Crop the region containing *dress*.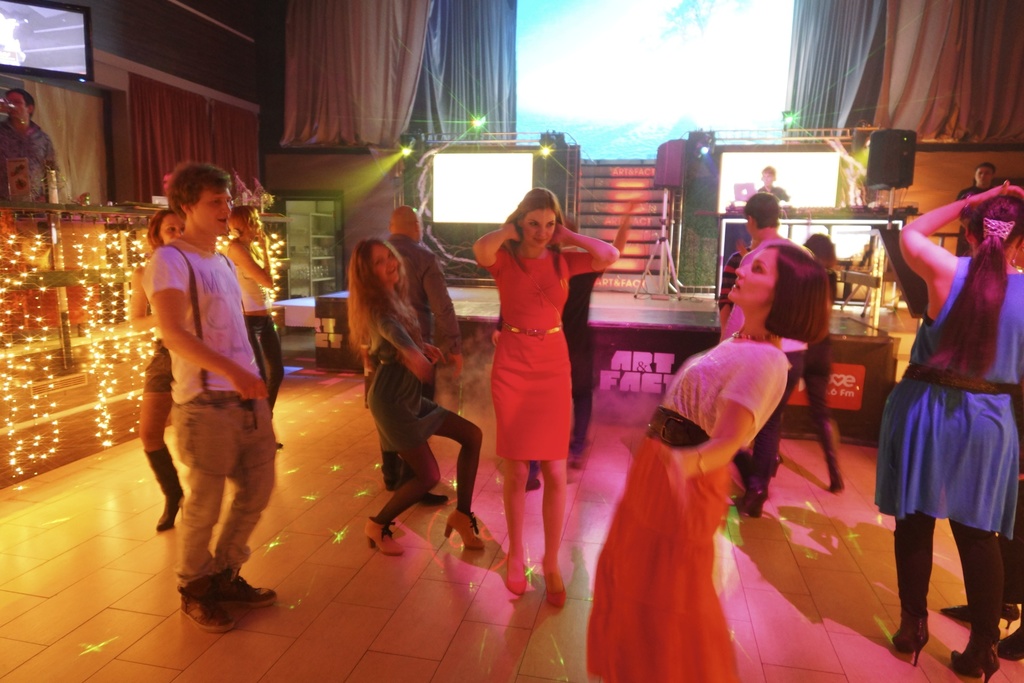
Crop region: rect(364, 289, 444, 454).
